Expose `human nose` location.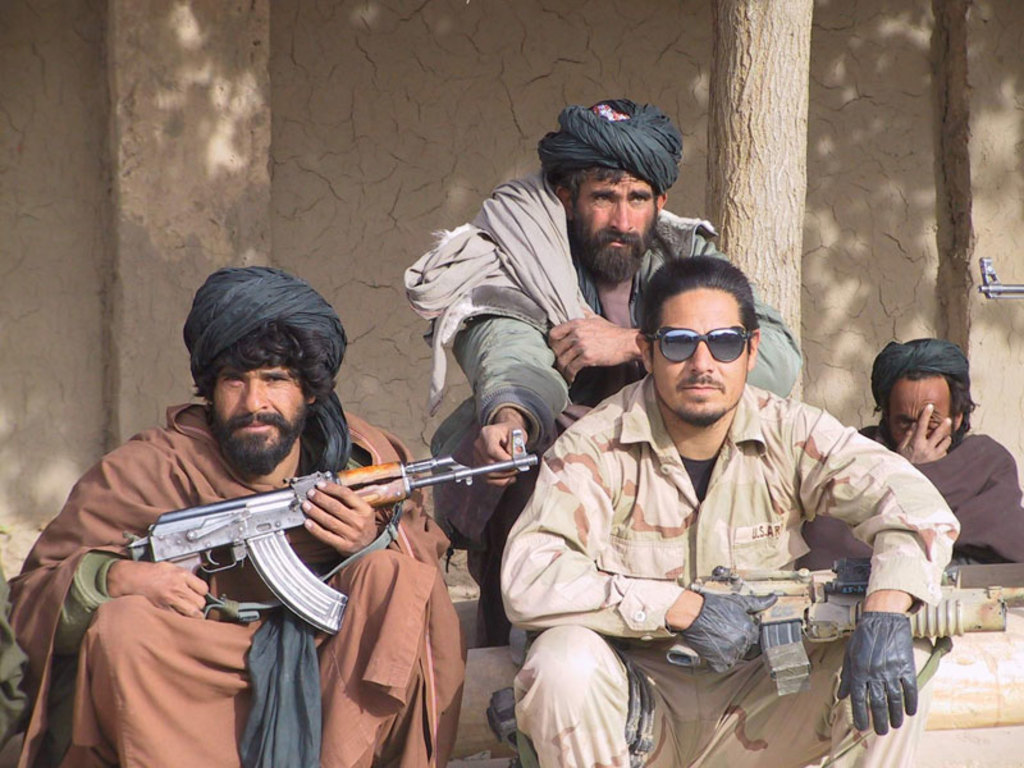
Exposed at region(686, 339, 710, 371).
